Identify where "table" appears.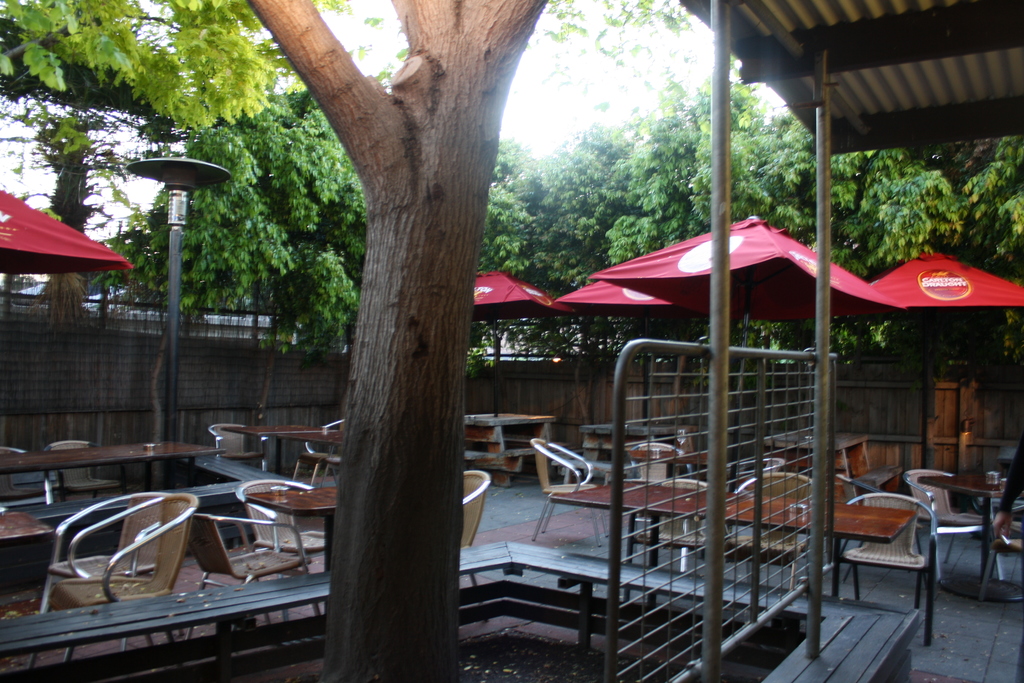
Appears at 227:420:344:470.
